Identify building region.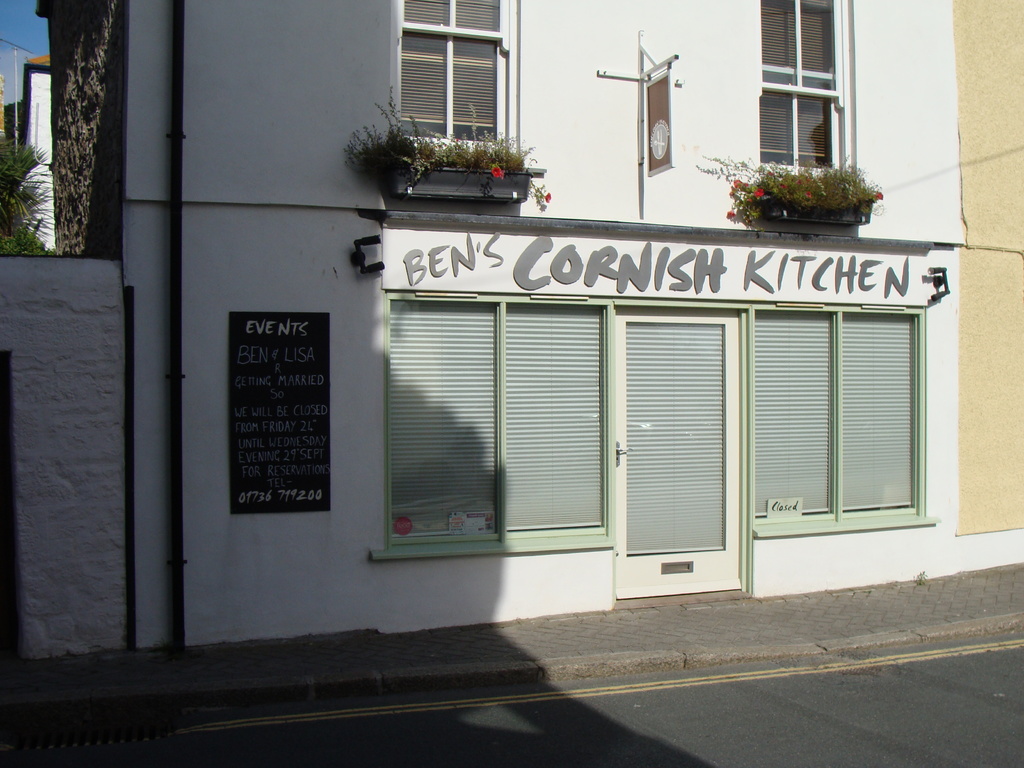
Region: [x1=955, y1=0, x2=1023, y2=570].
